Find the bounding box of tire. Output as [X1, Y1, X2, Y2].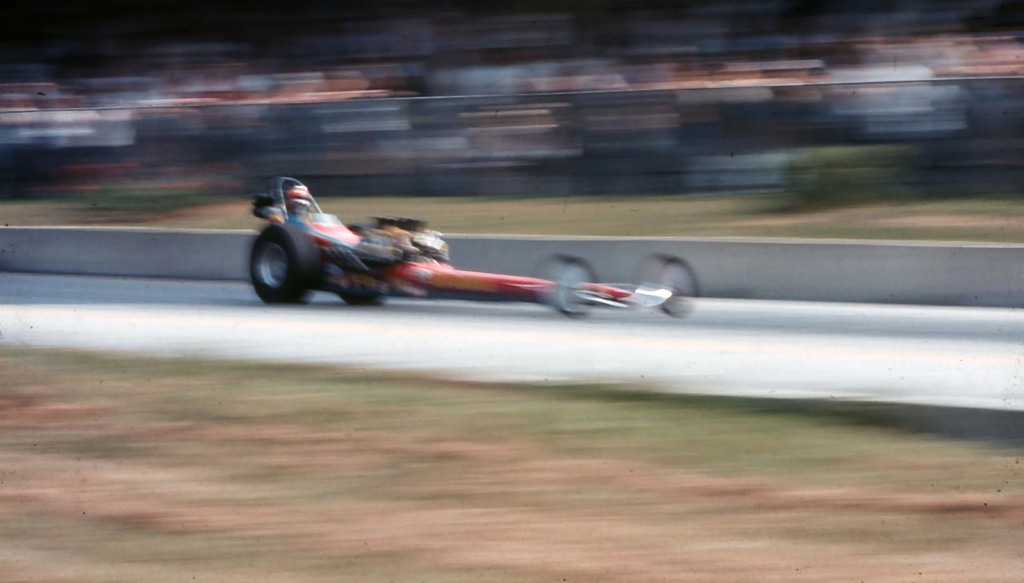
[245, 207, 327, 301].
